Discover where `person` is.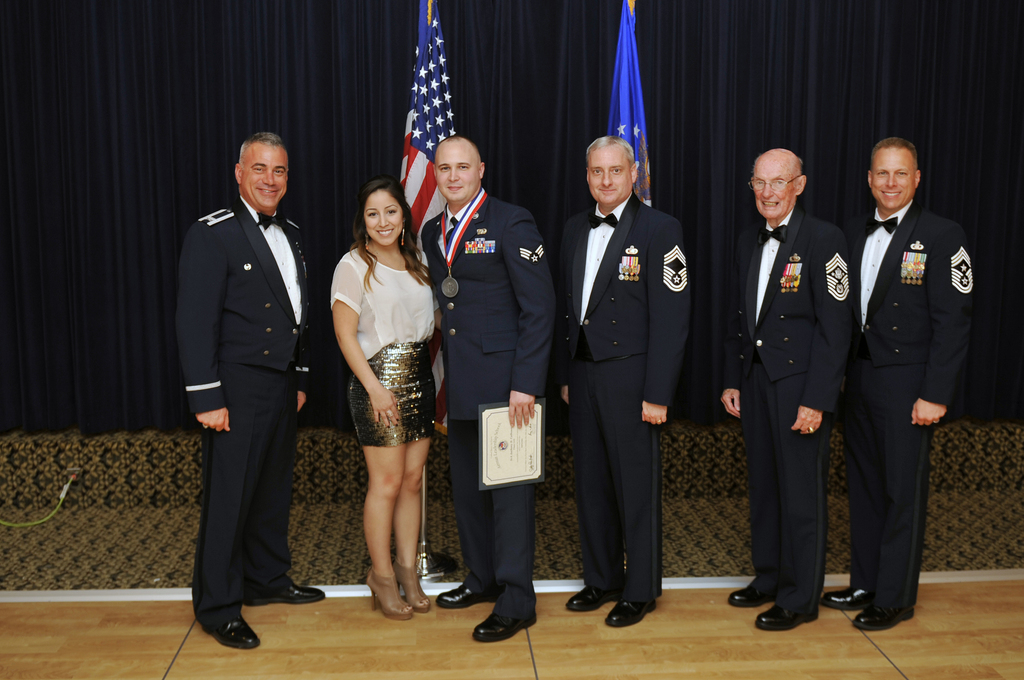
Discovered at (177,130,325,656).
